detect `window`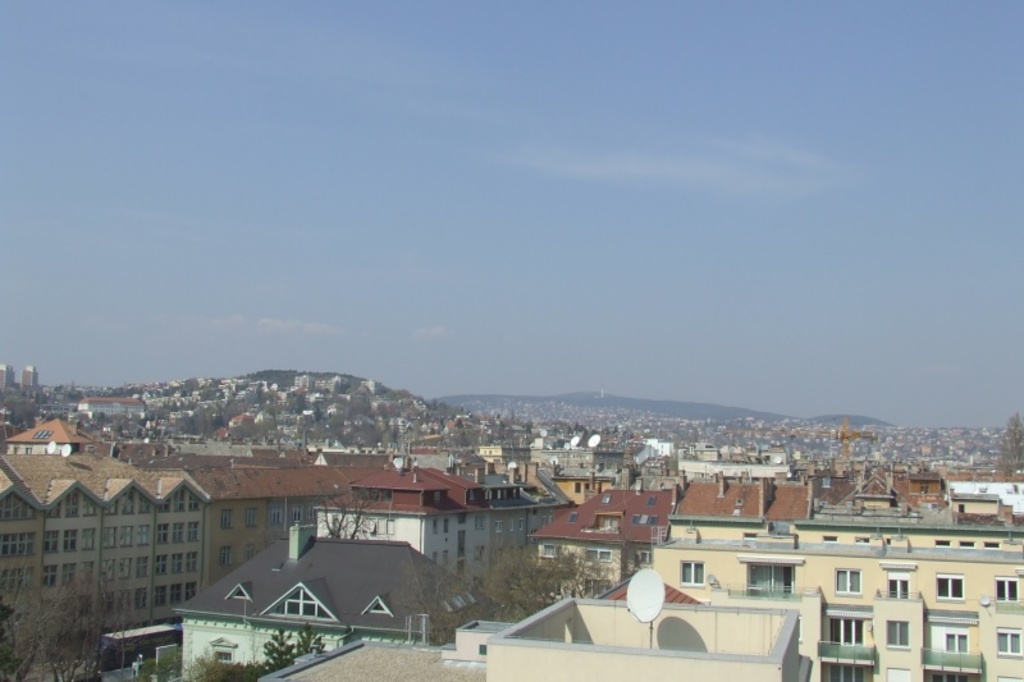
x1=829, y1=617, x2=865, y2=646
